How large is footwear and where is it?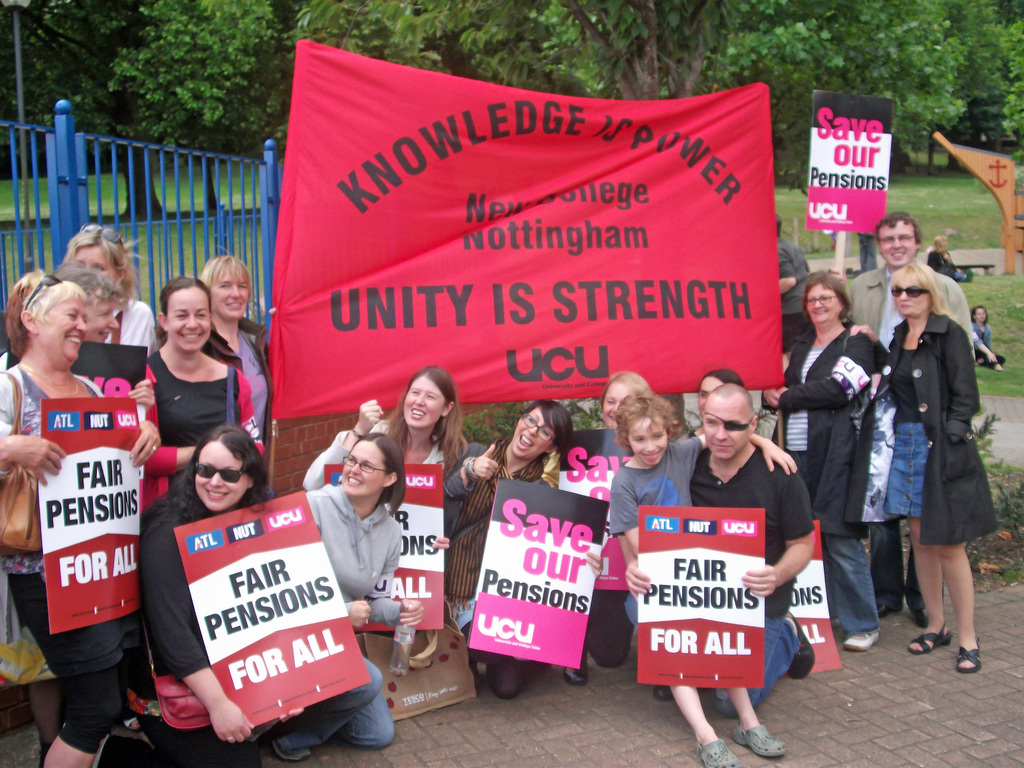
Bounding box: BBox(906, 616, 952, 655).
